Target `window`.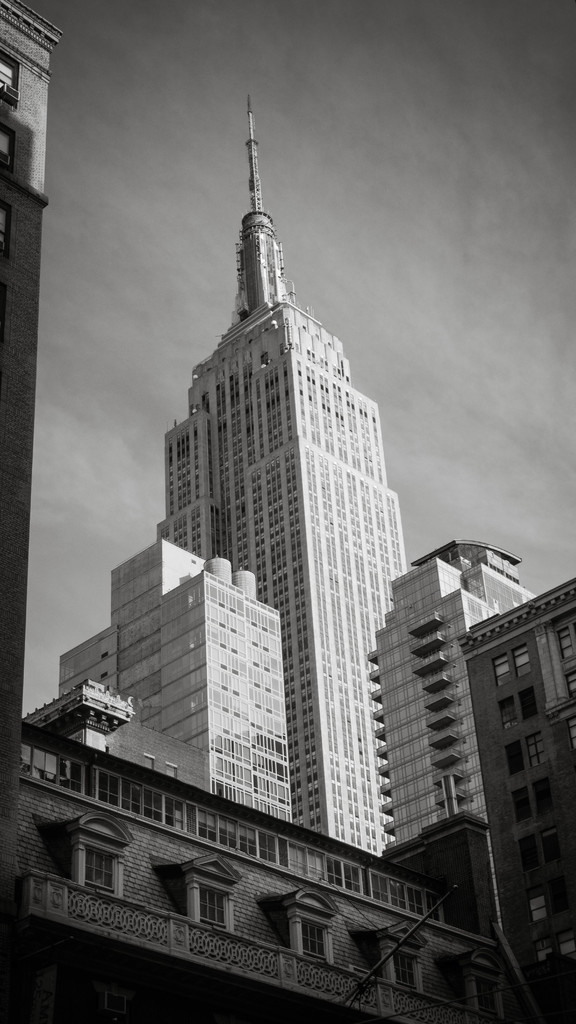
Target region: region(498, 701, 521, 732).
